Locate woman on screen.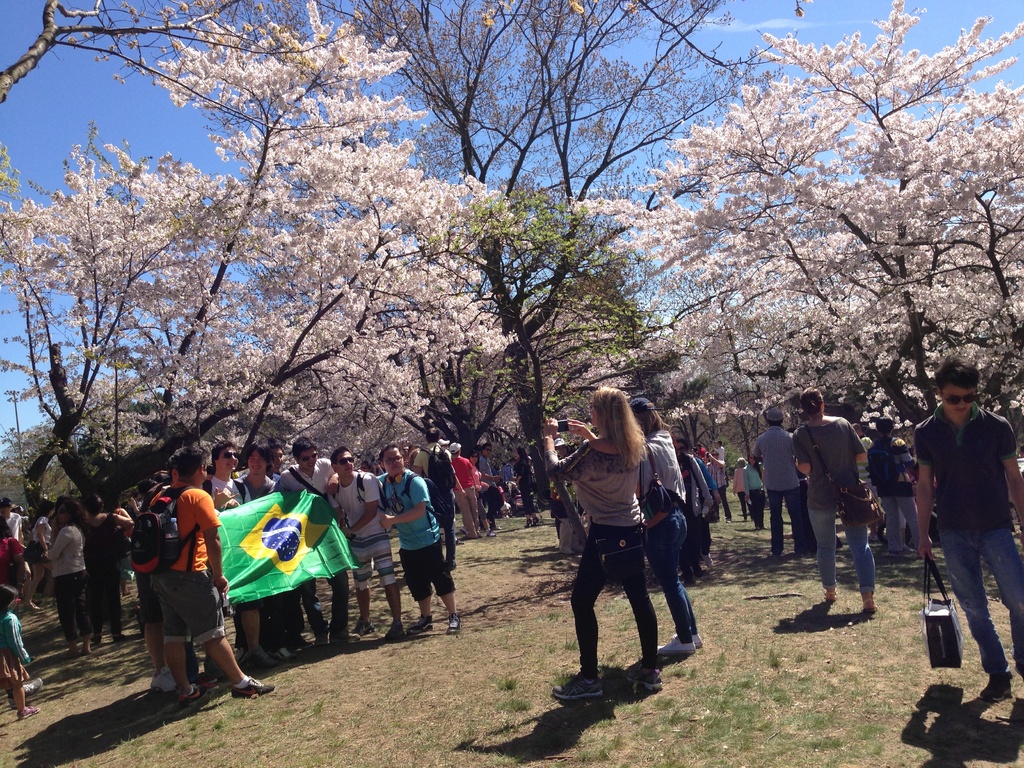
On screen at (x1=729, y1=458, x2=748, y2=523).
